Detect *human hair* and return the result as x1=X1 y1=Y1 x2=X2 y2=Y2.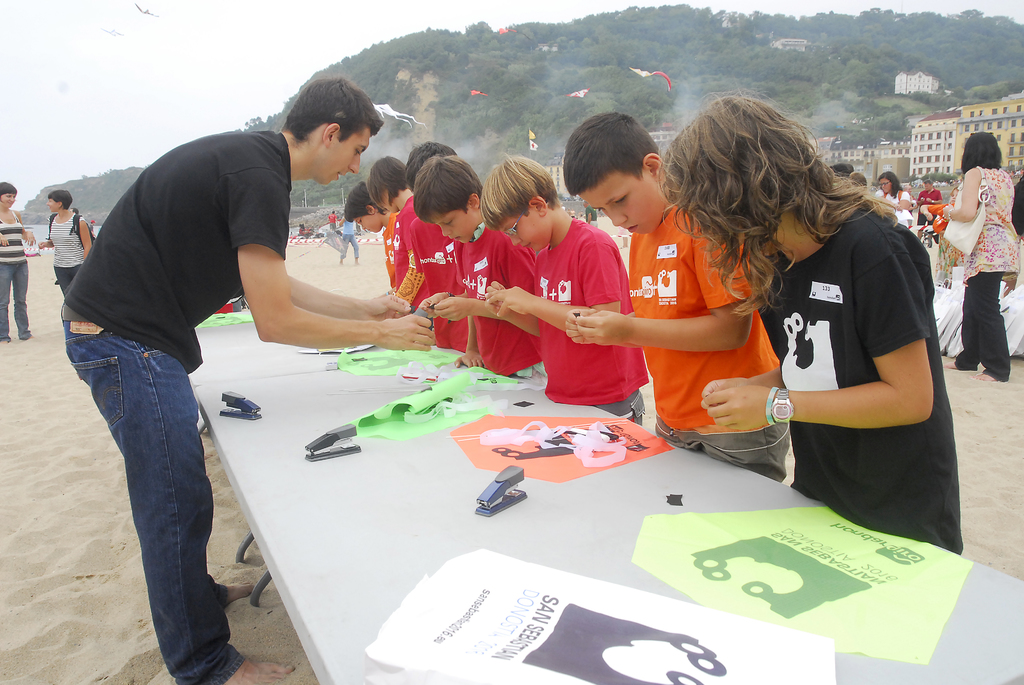
x1=343 y1=178 x2=388 y2=224.
